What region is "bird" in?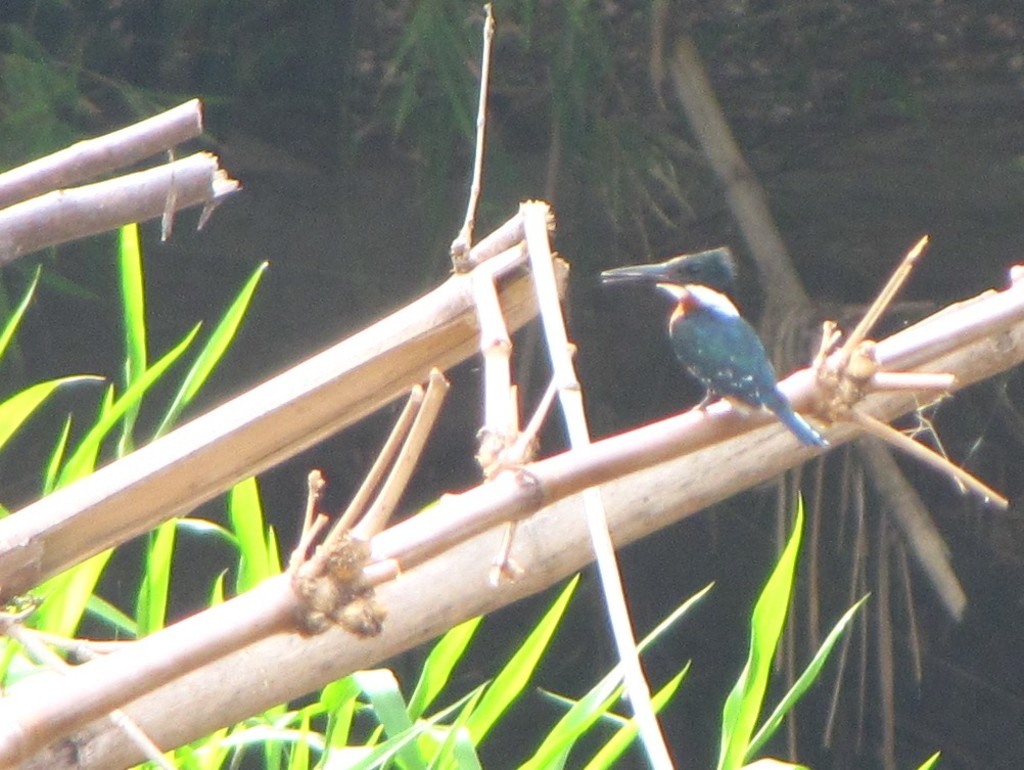
601 247 832 446.
